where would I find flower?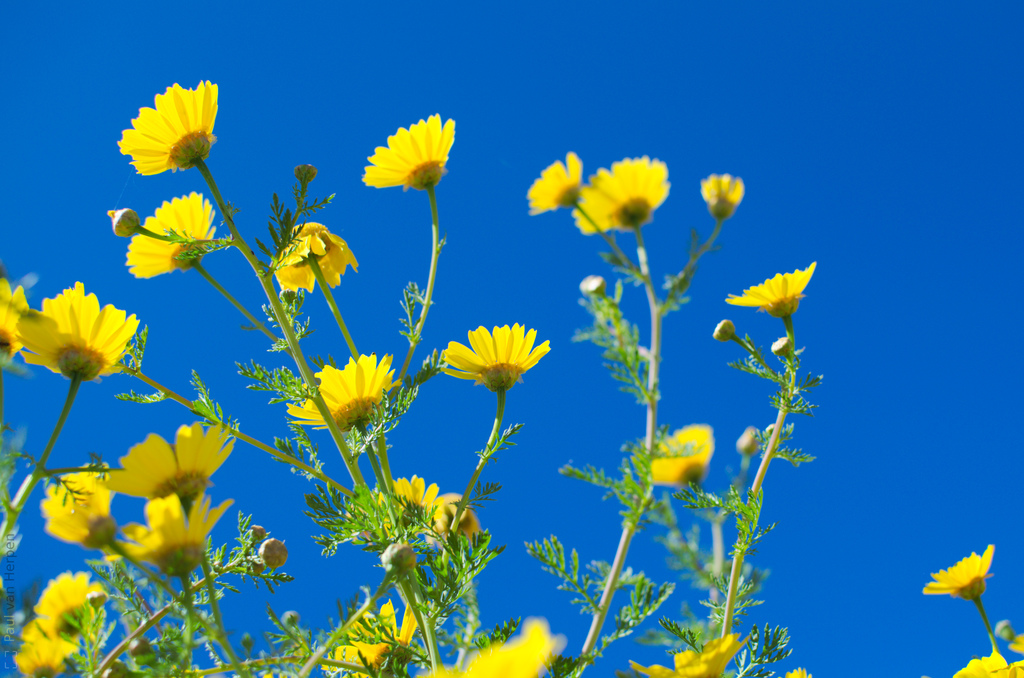
At select_region(286, 351, 412, 432).
